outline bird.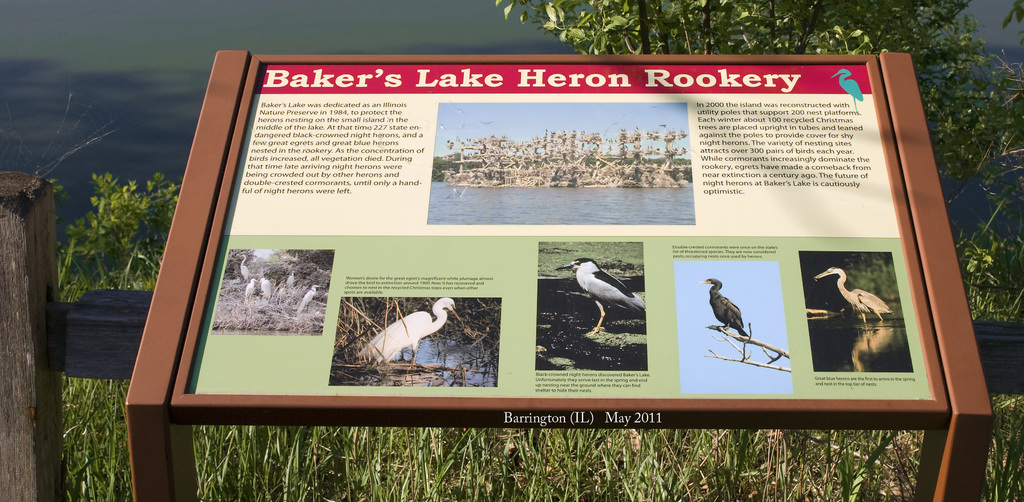
Outline: left=555, top=256, right=648, bottom=336.
